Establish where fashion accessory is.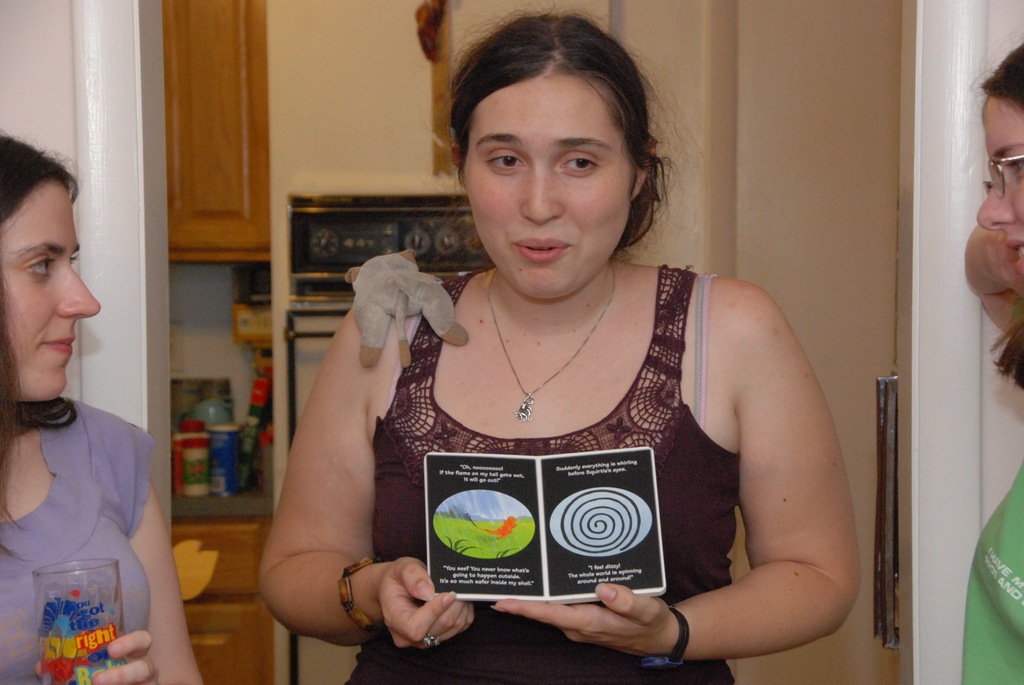
Established at [x1=486, y1=264, x2=618, y2=425].
